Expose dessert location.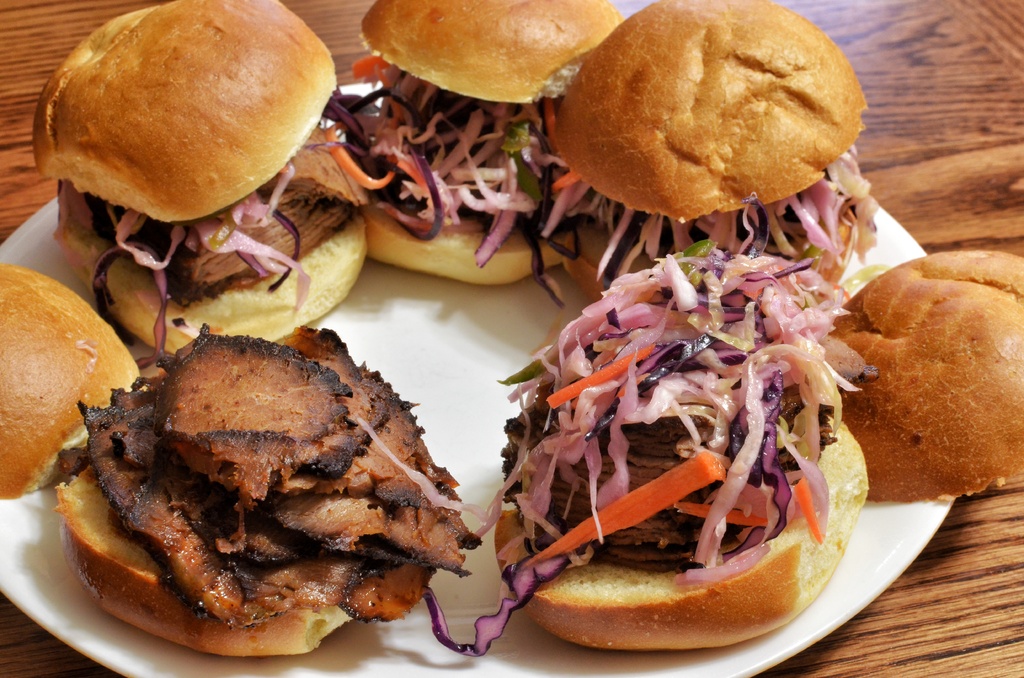
Exposed at BBox(546, 6, 877, 249).
